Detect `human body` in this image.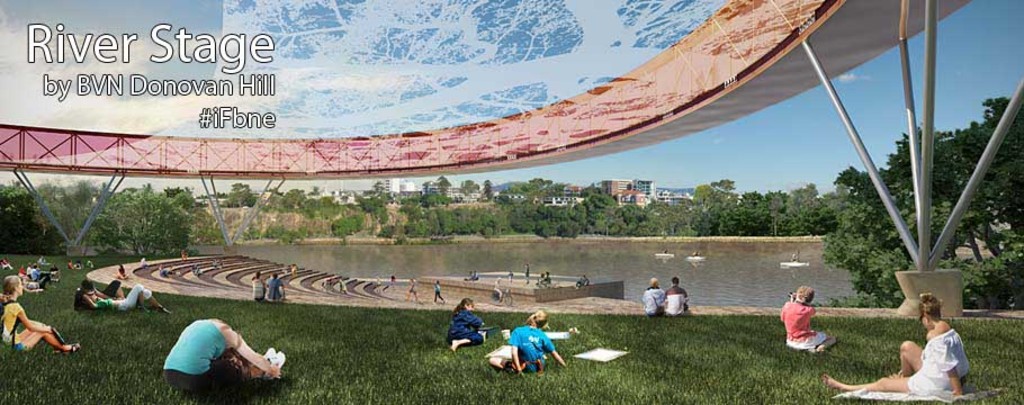
Detection: [x1=116, y1=266, x2=127, y2=280].
